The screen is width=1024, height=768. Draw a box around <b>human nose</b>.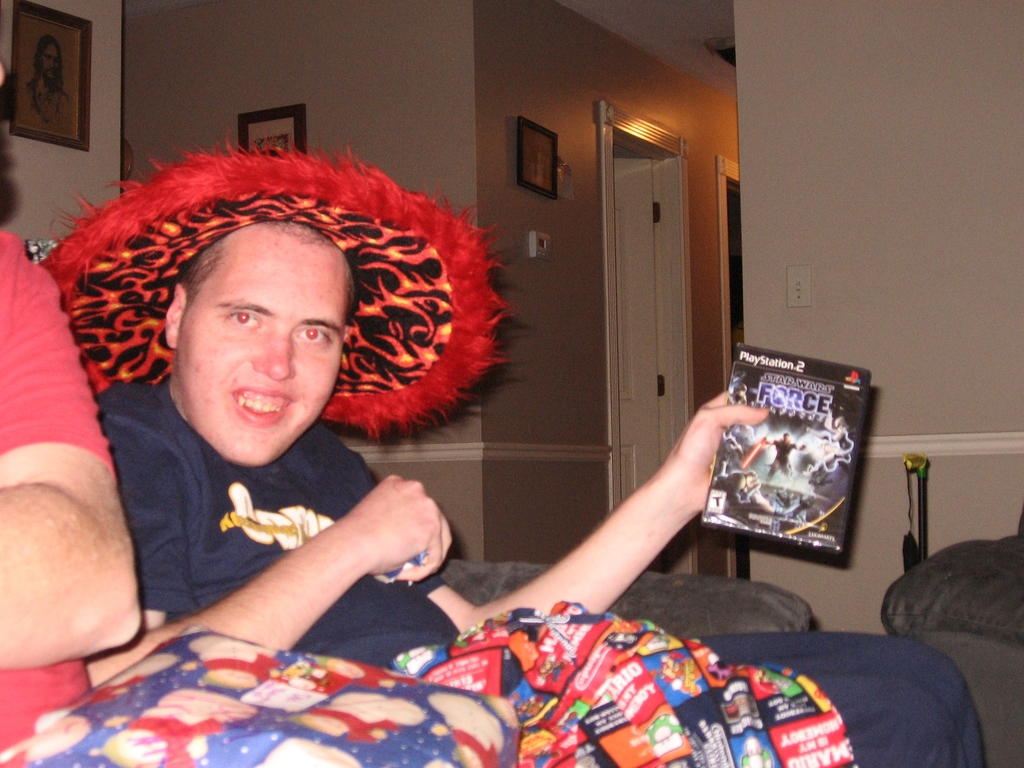
[left=256, top=331, right=298, bottom=379].
